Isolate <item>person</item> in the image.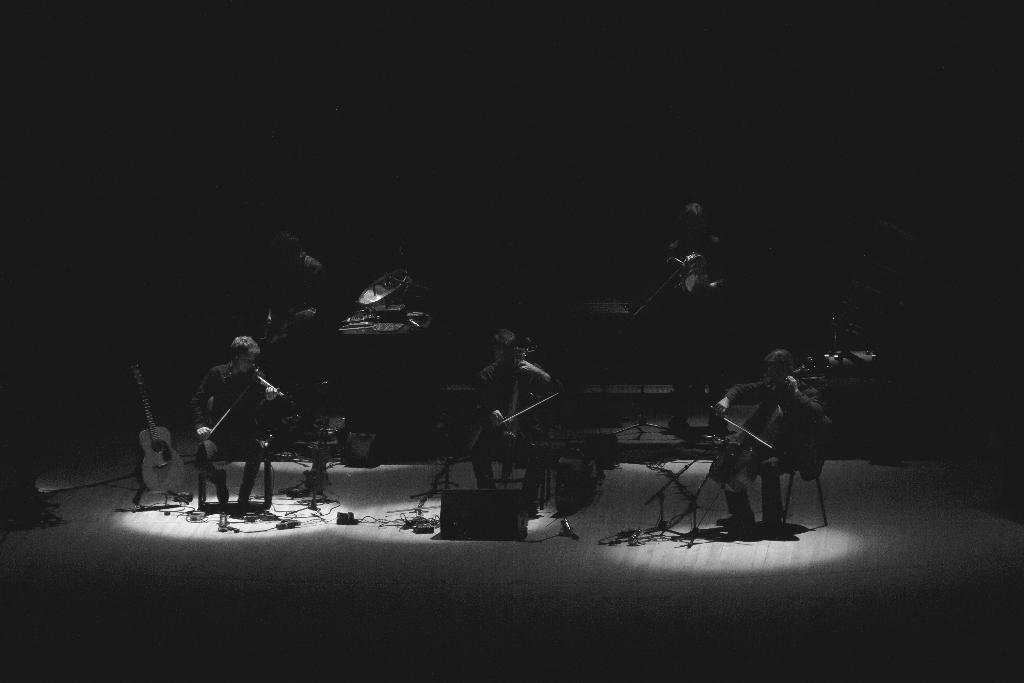
Isolated region: locate(653, 194, 743, 424).
